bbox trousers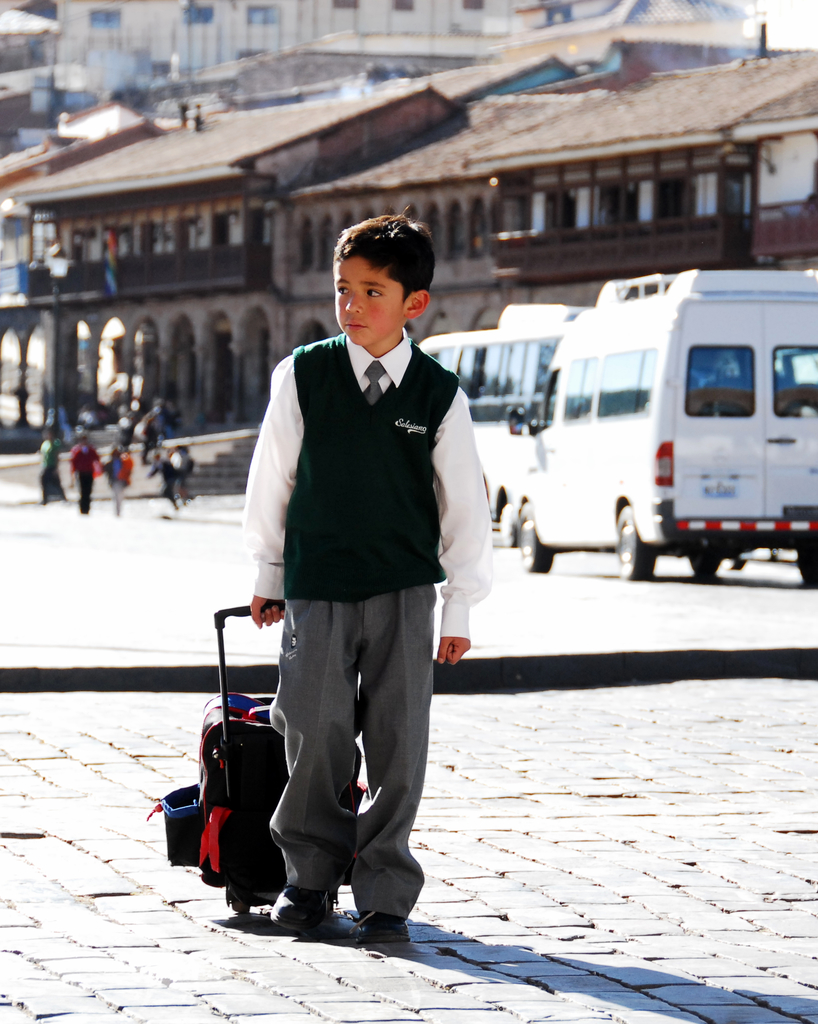
{"left": 33, "top": 460, "right": 63, "bottom": 500}
